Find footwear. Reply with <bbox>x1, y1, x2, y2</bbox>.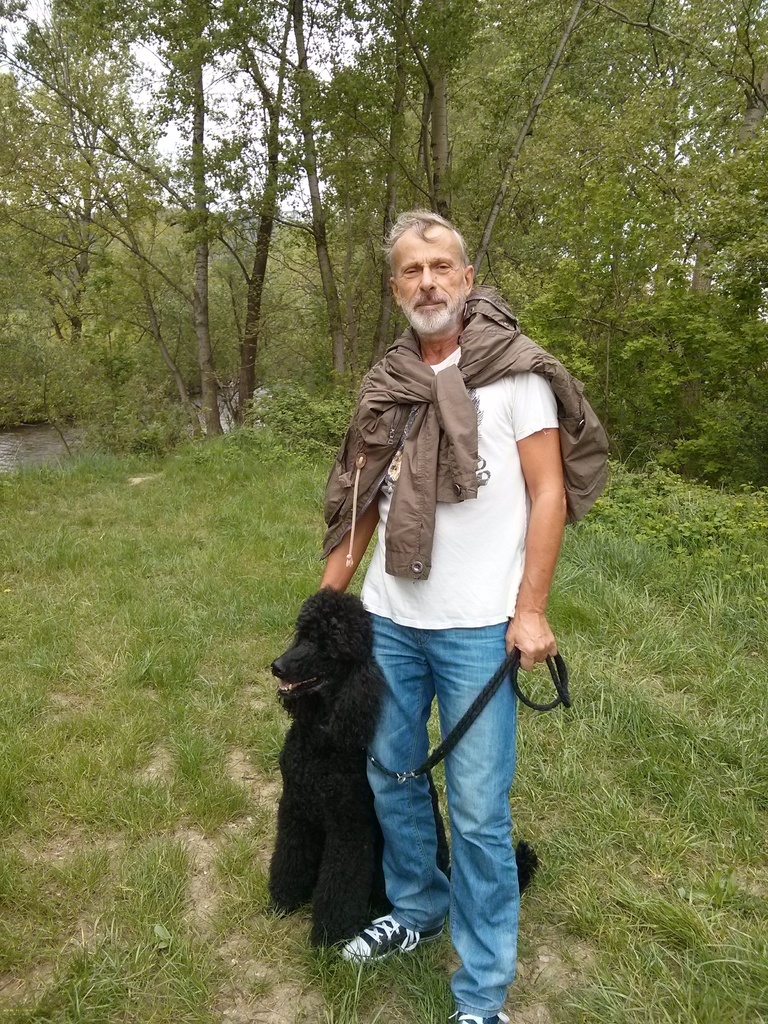
<bbox>344, 901, 431, 979</bbox>.
